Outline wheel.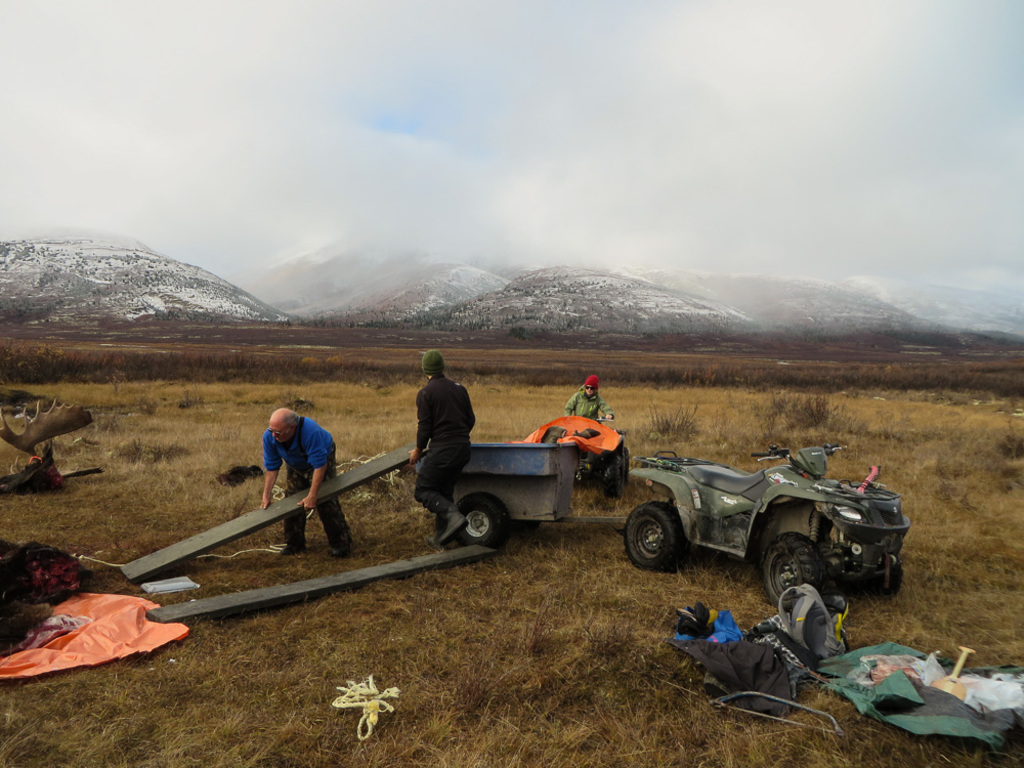
Outline: 457:492:513:555.
